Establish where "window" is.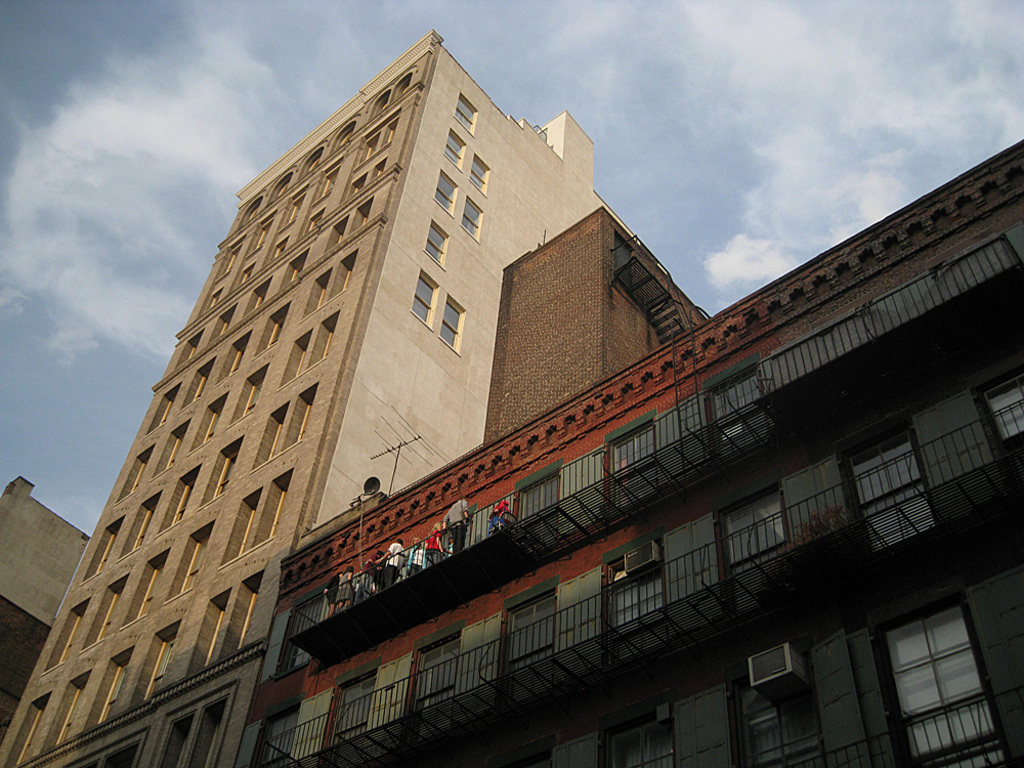
Established at 197/440/244/504.
